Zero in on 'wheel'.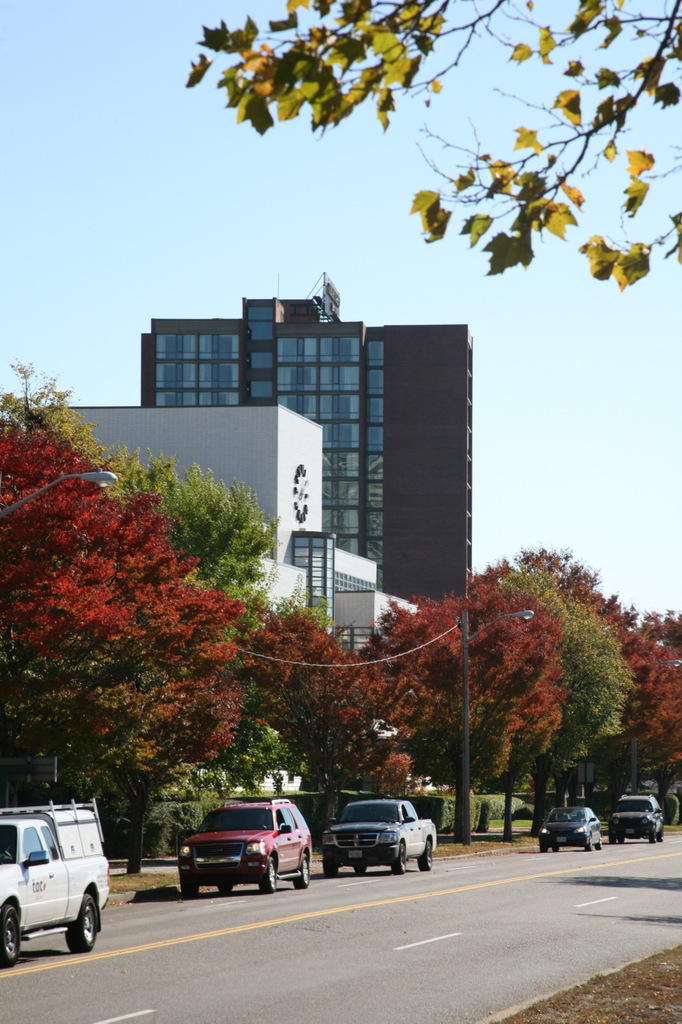
Zeroed in: rect(420, 835, 432, 869).
